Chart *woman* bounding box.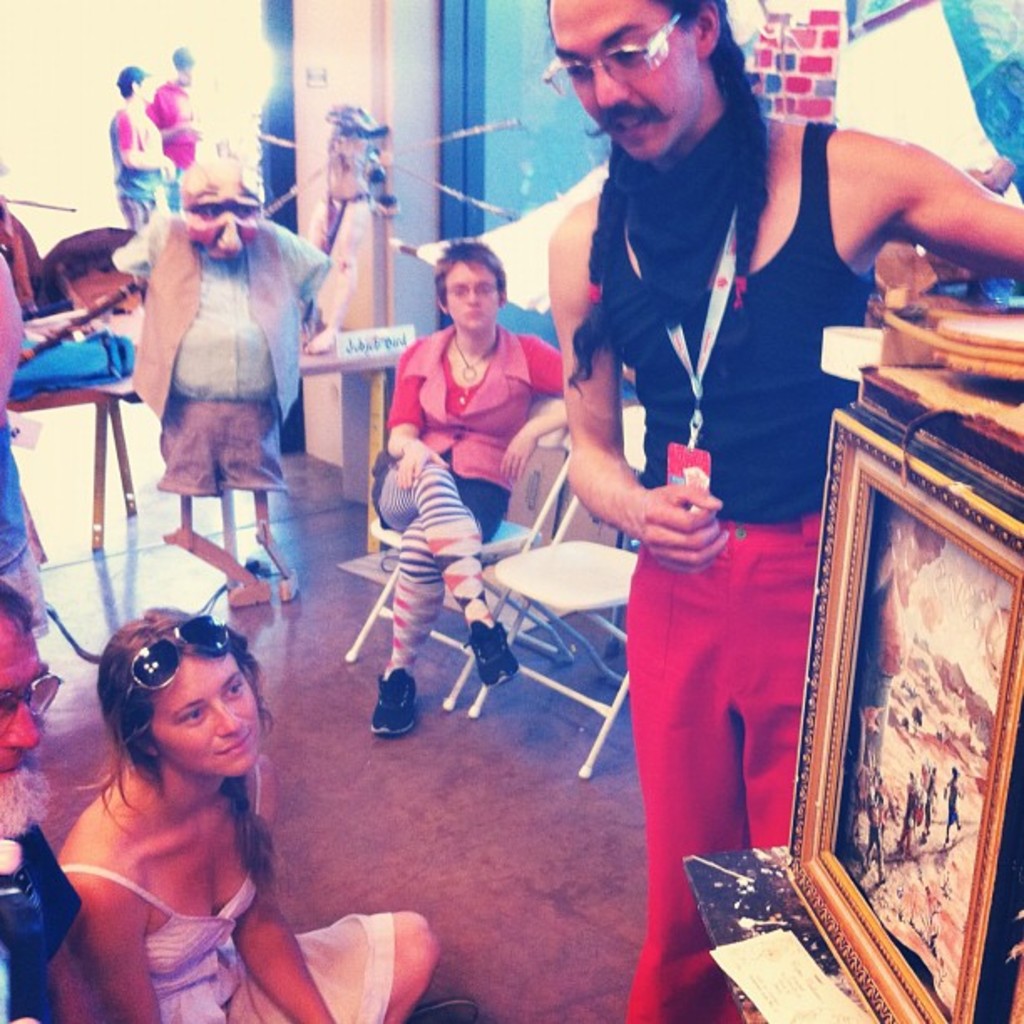
Charted: BBox(20, 564, 330, 1023).
